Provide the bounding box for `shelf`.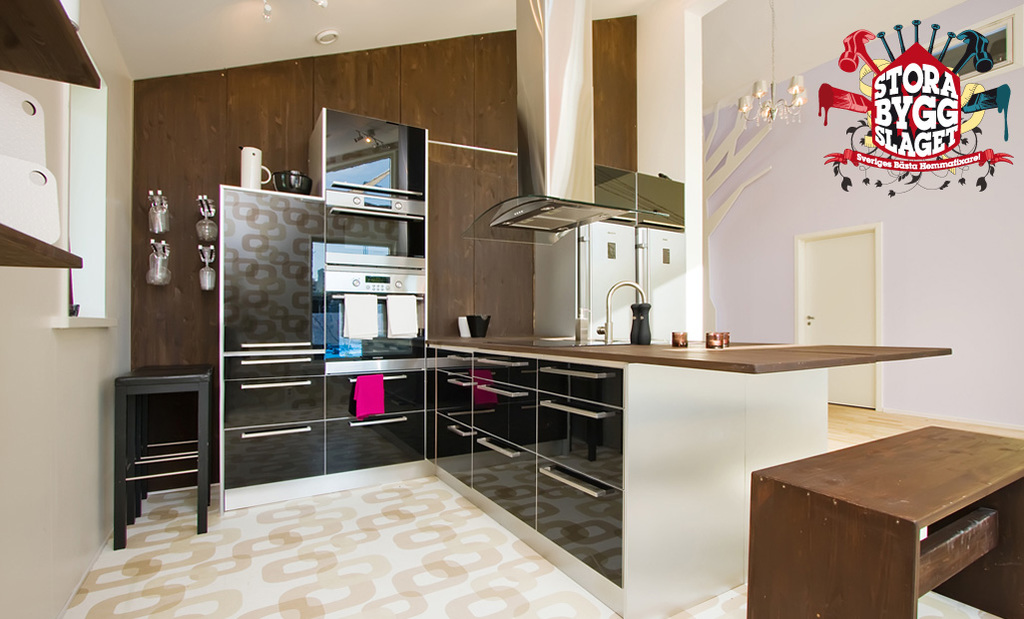
<region>0, 200, 80, 270</region>.
